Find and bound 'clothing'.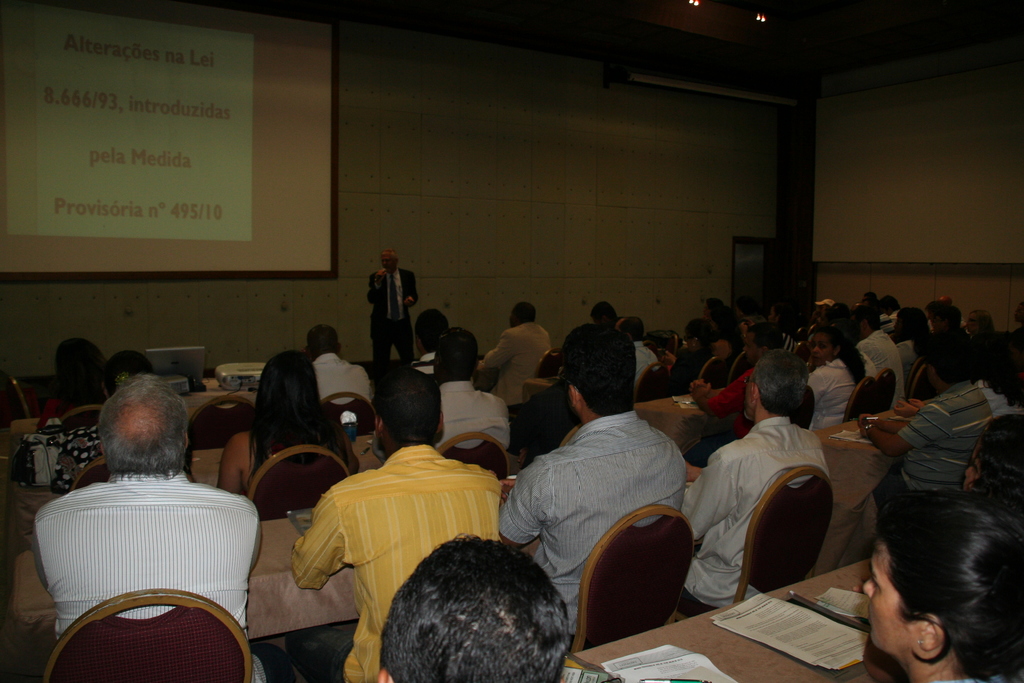
Bound: 289 441 506 682.
